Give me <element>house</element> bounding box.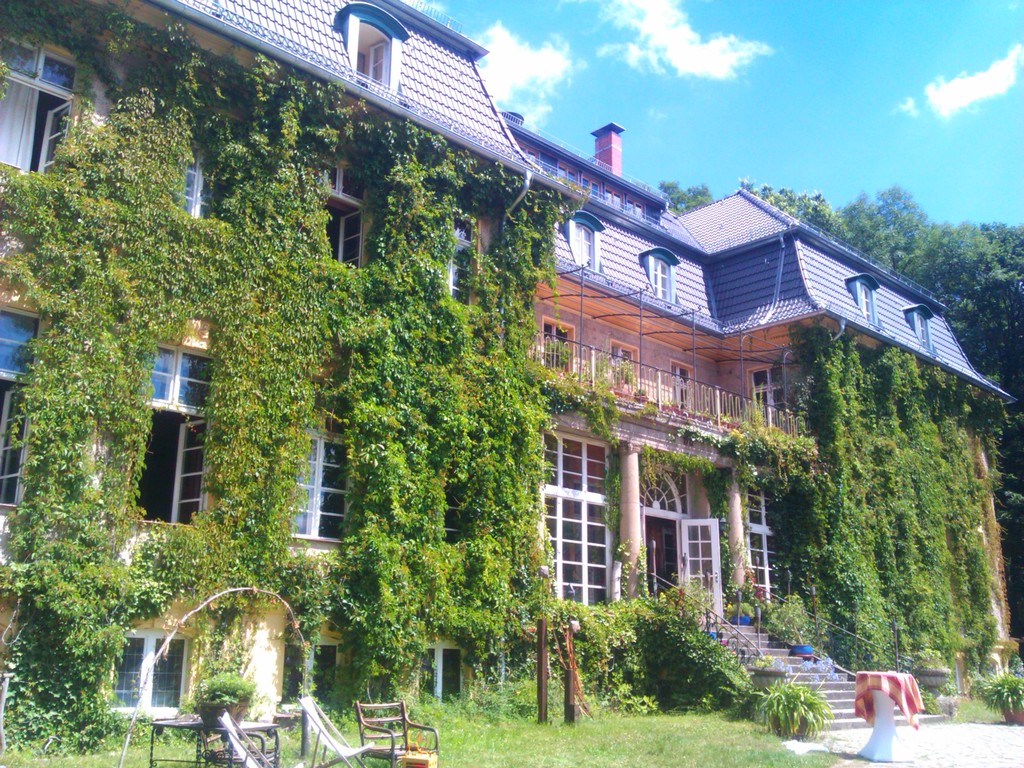
[left=0, top=0, right=1012, bottom=726].
